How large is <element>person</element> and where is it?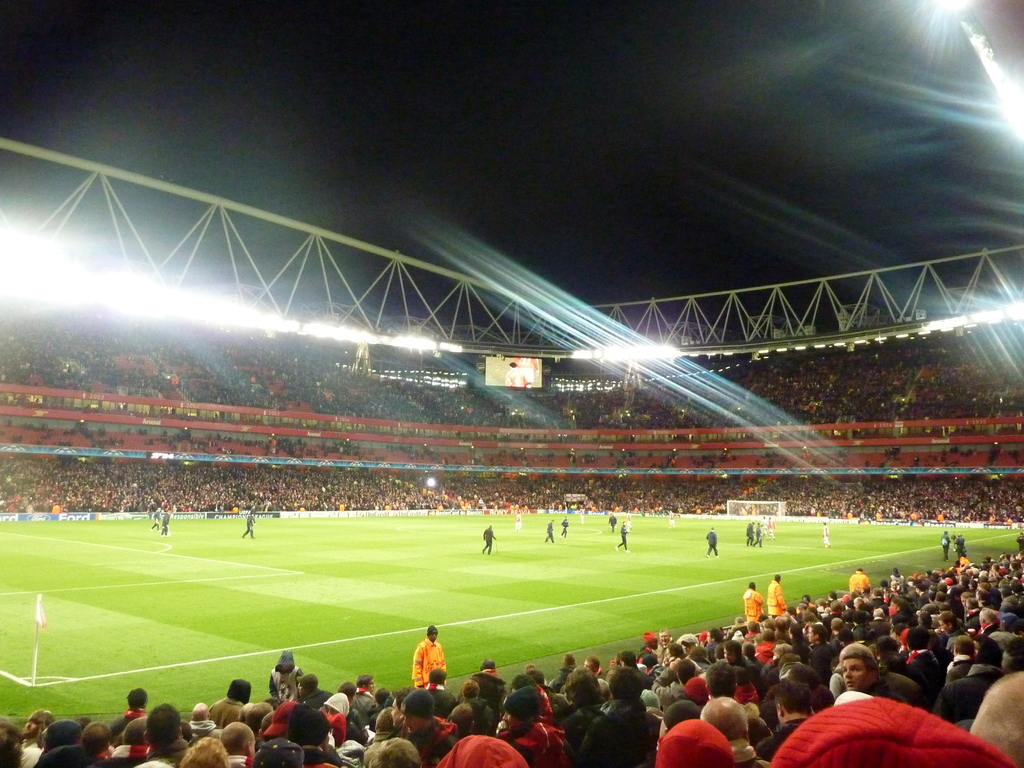
Bounding box: 243:512:255:534.
